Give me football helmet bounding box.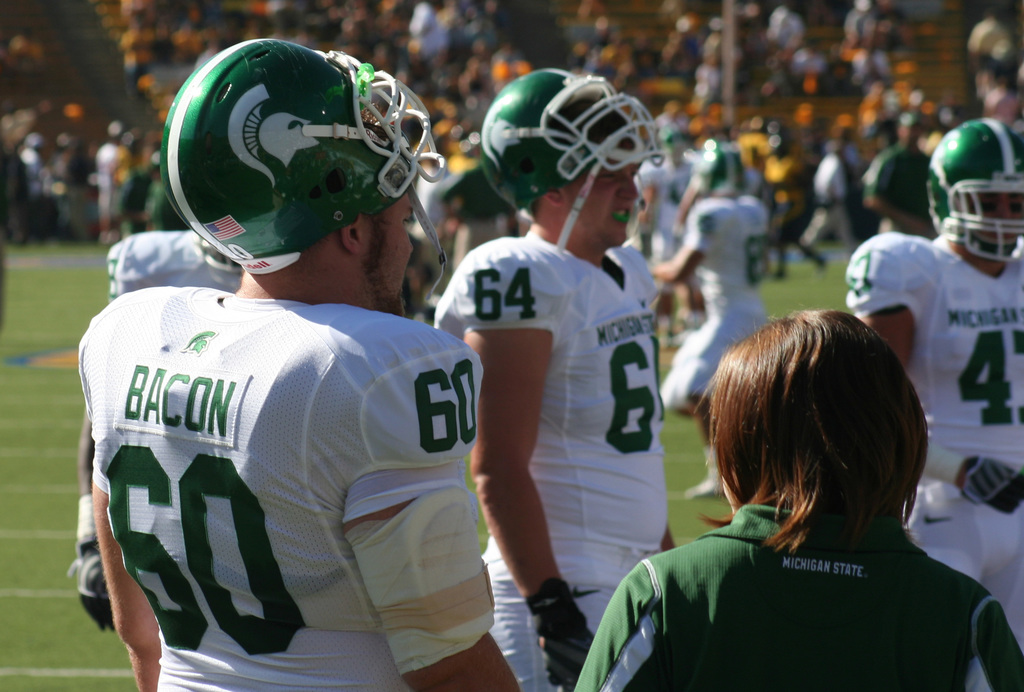
{"x1": 152, "y1": 42, "x2": 418, "y2": 324}.
